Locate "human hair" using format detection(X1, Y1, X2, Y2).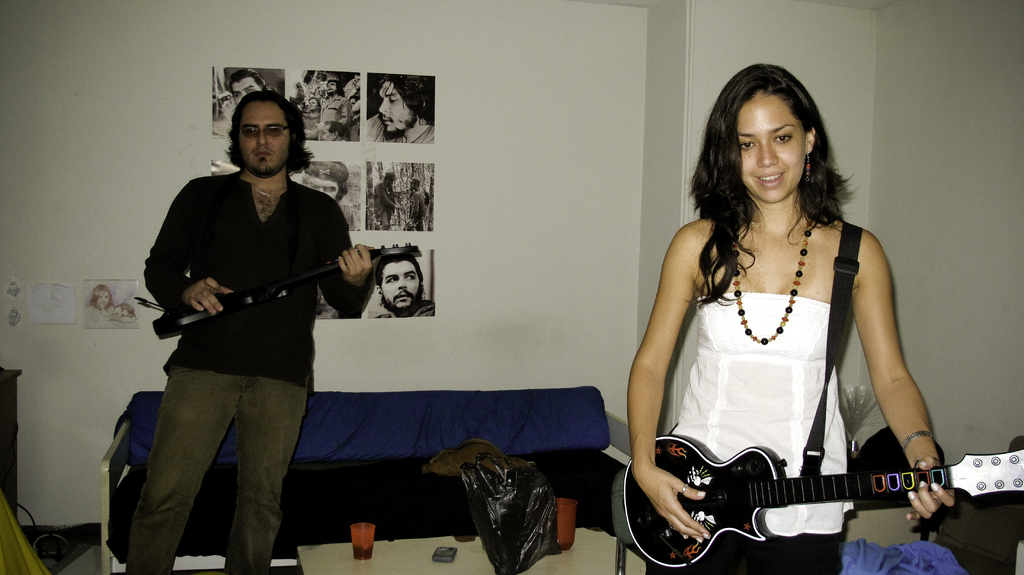
detection(115, 304, 134, 312).
